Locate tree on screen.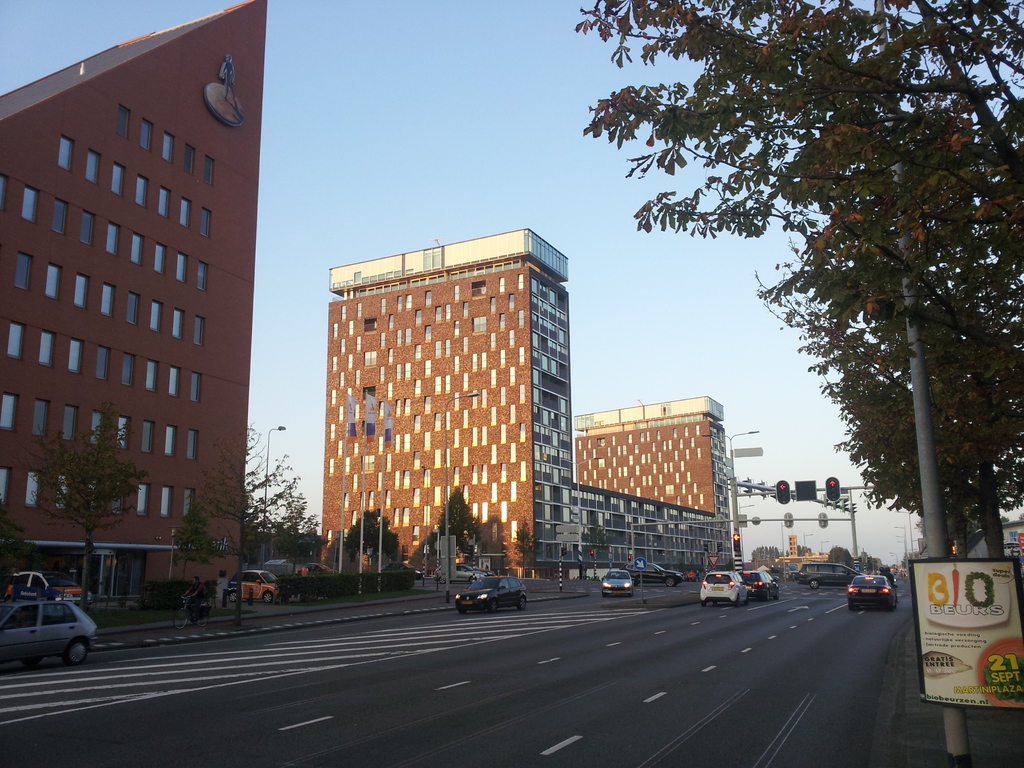
On screen at 784/543/814/561.
